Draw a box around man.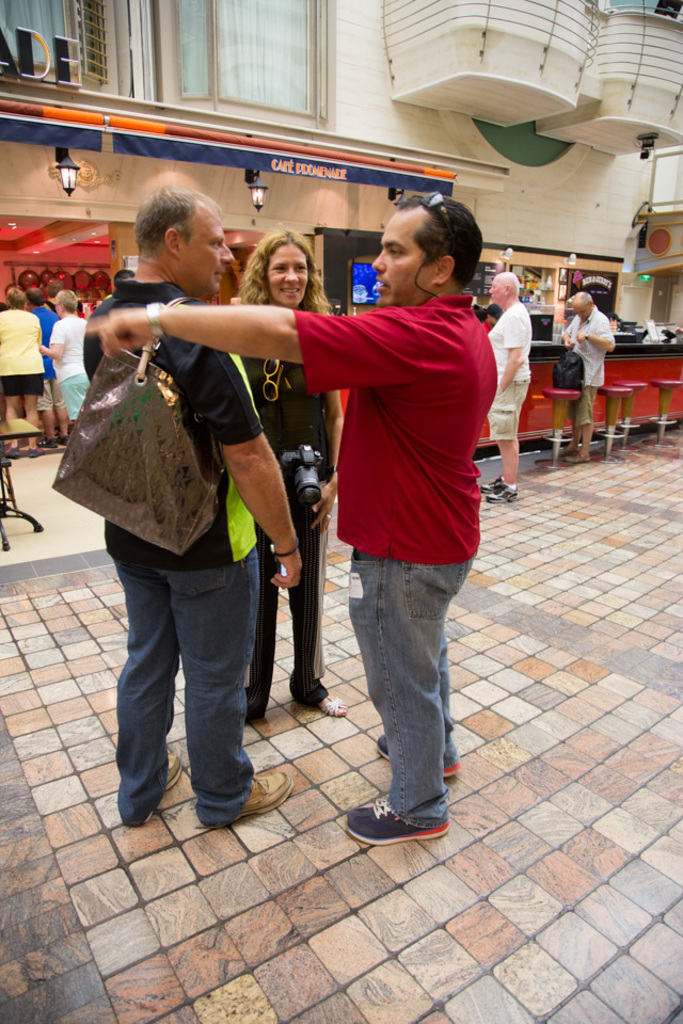
box=[28, 286, 81, 459].
